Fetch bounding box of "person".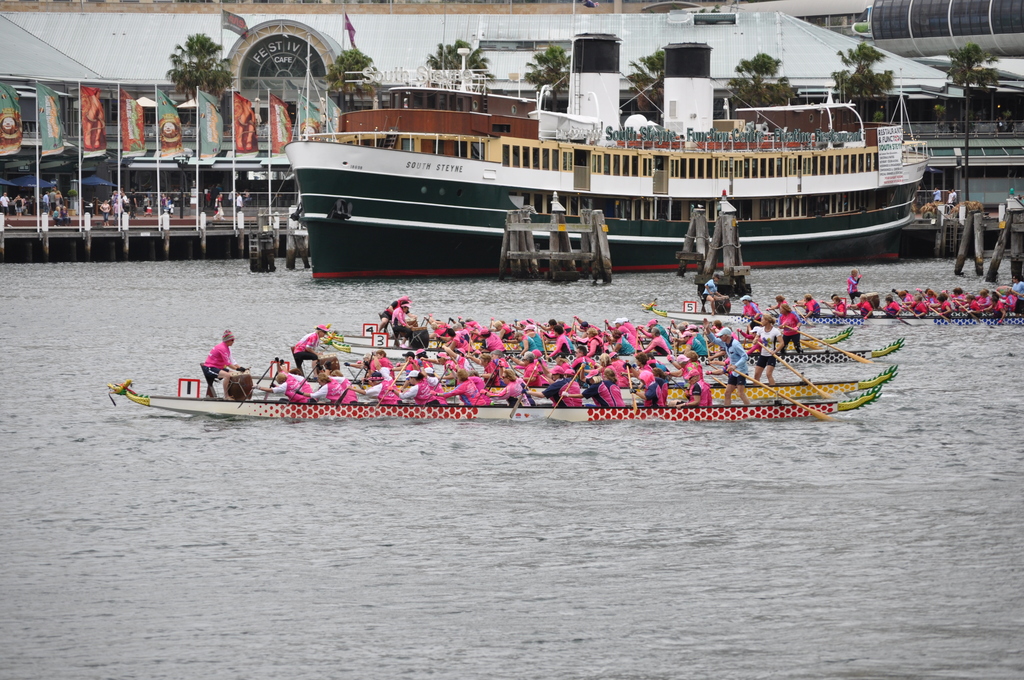
Bbox: select_region(634, 350, 666, 389).
